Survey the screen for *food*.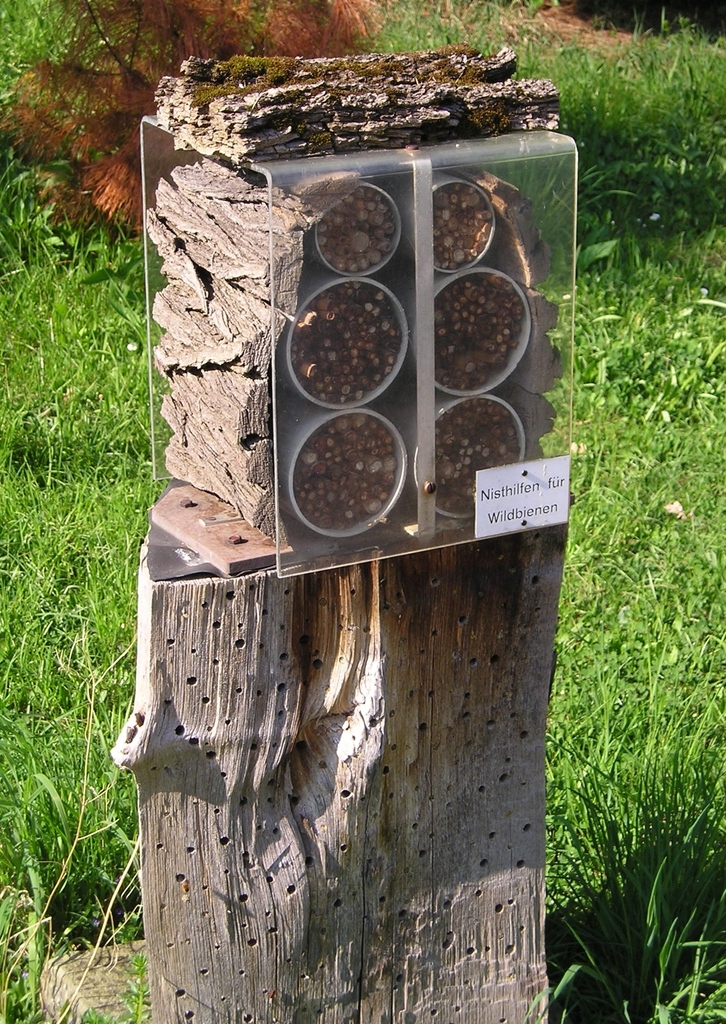
Survey found: left=434, top=271, right=524, bottom=394.
